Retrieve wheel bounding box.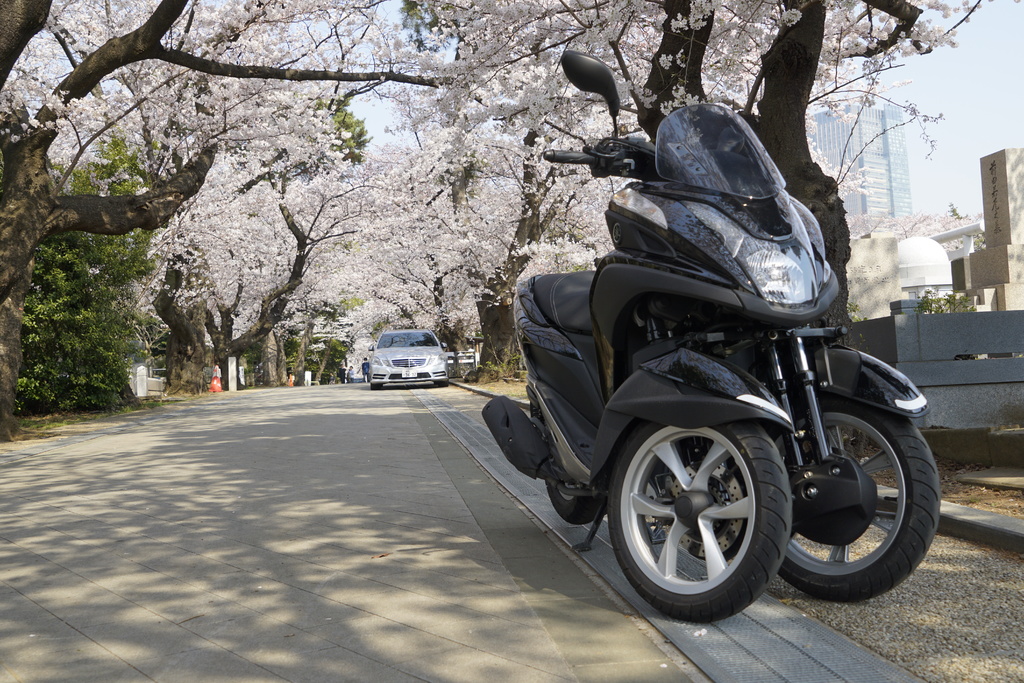
Bounding box: 436:375:452:389.
